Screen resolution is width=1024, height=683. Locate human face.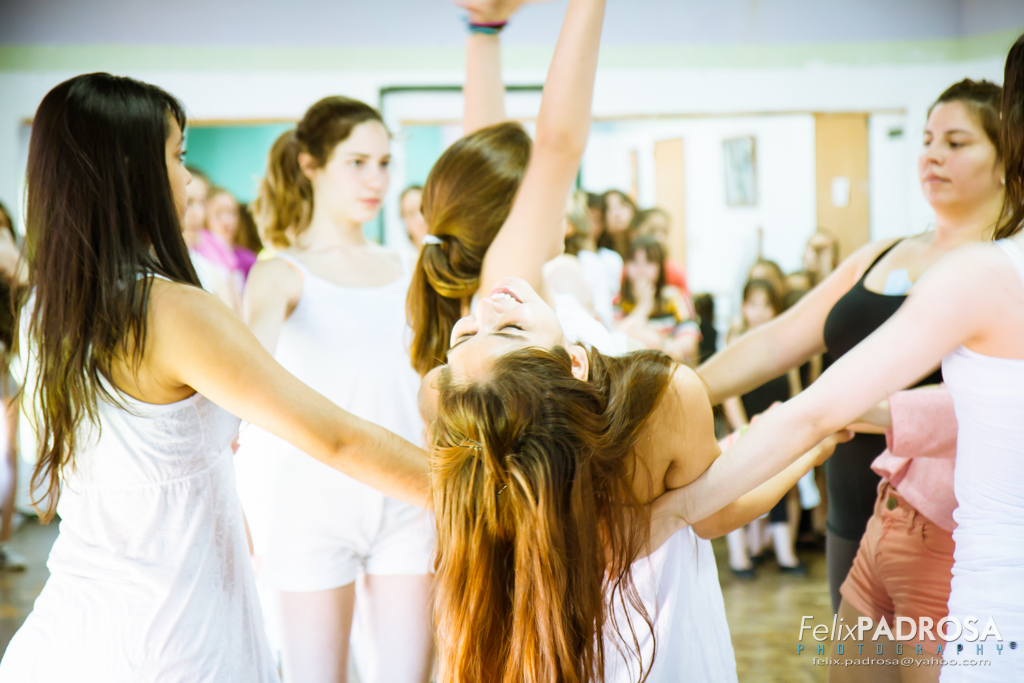
207, 195, 242, 239.
